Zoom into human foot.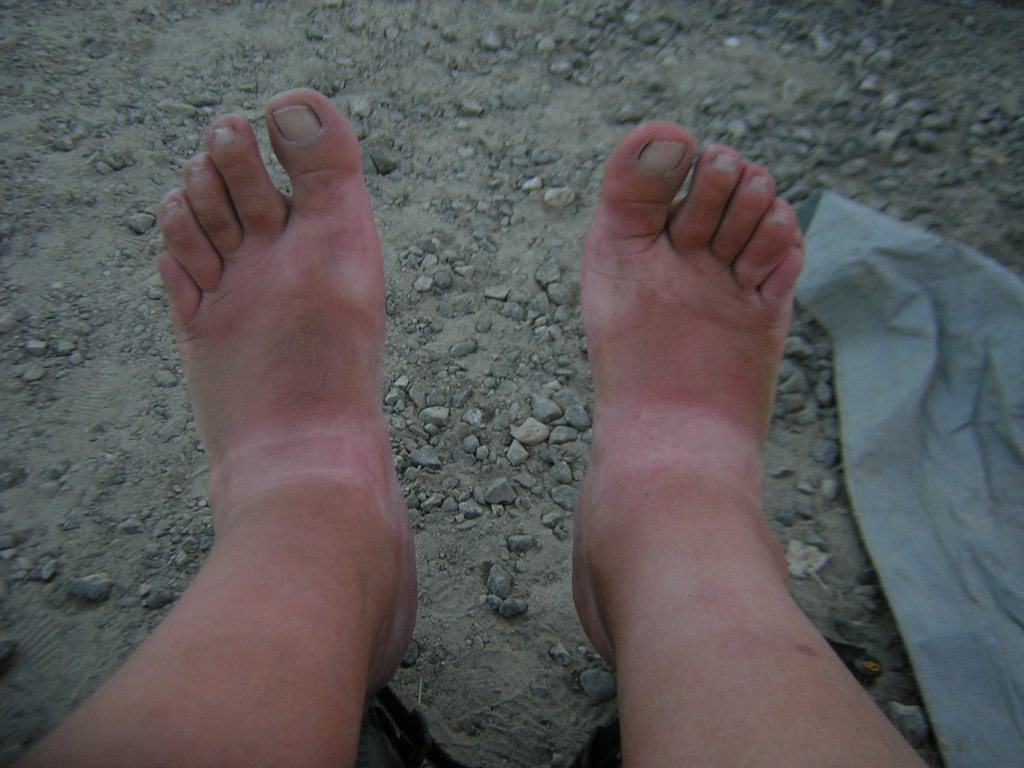
Zoom target: box=[146, 79, 431, 698].
